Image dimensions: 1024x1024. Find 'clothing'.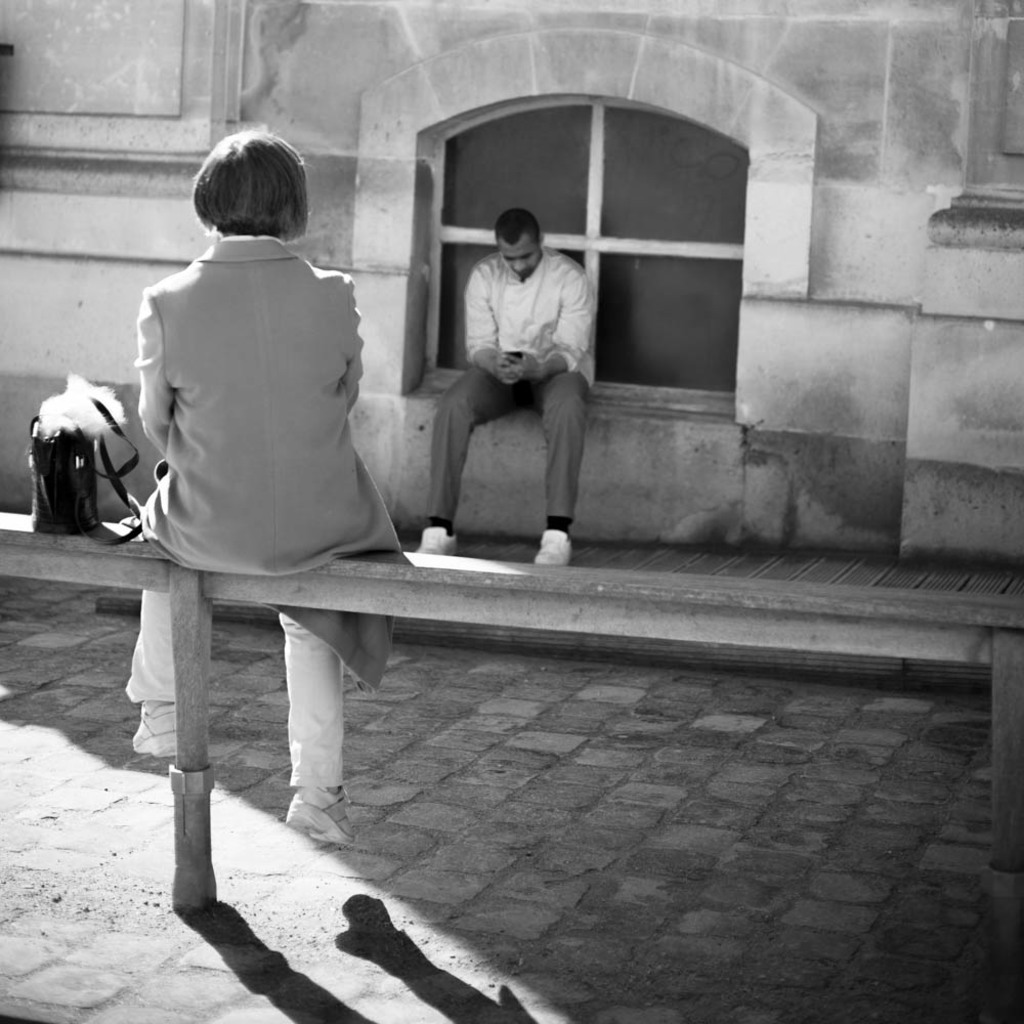
(left=117, top=221, right=402, bottom=803).
